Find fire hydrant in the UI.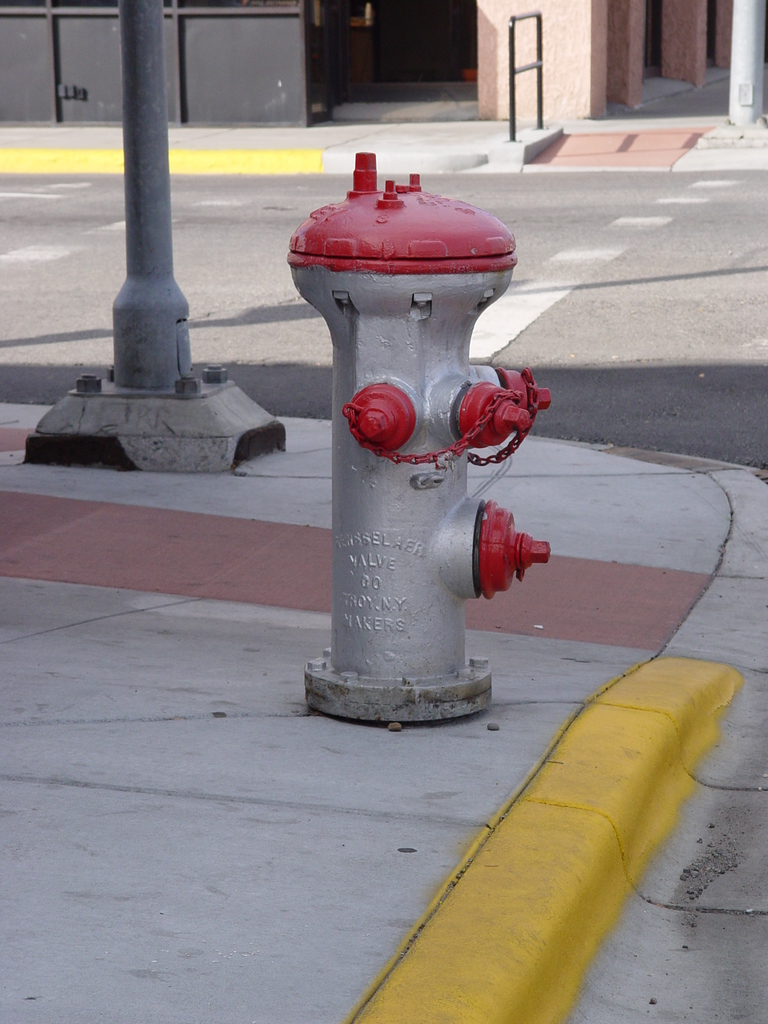
UI element at [290,154,552,726].
